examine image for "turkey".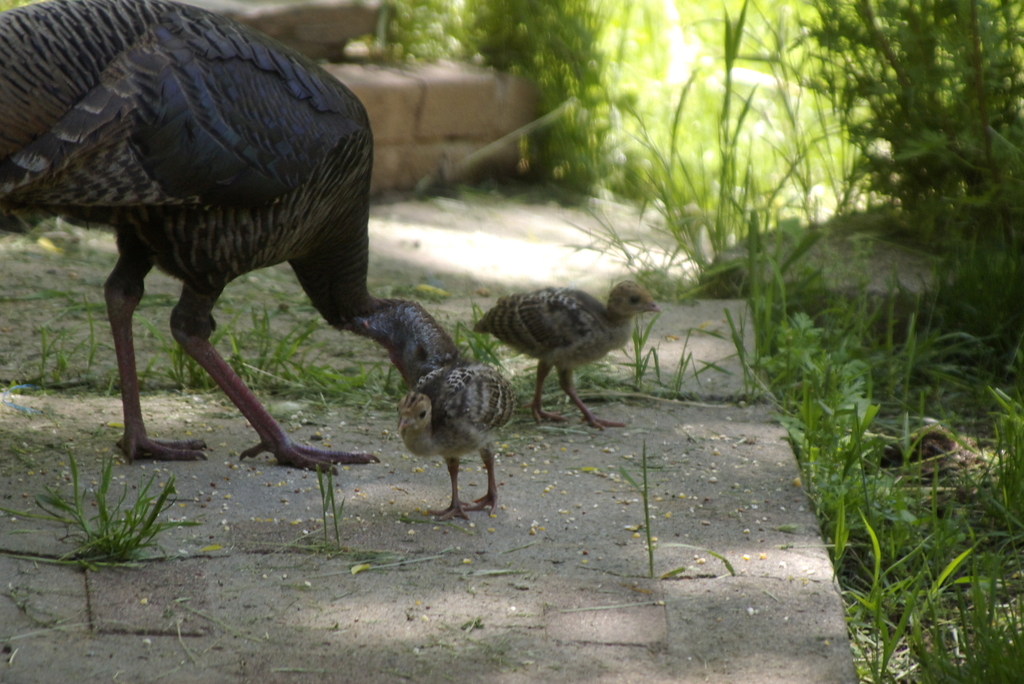
Examination result: 472 279 661 435.
